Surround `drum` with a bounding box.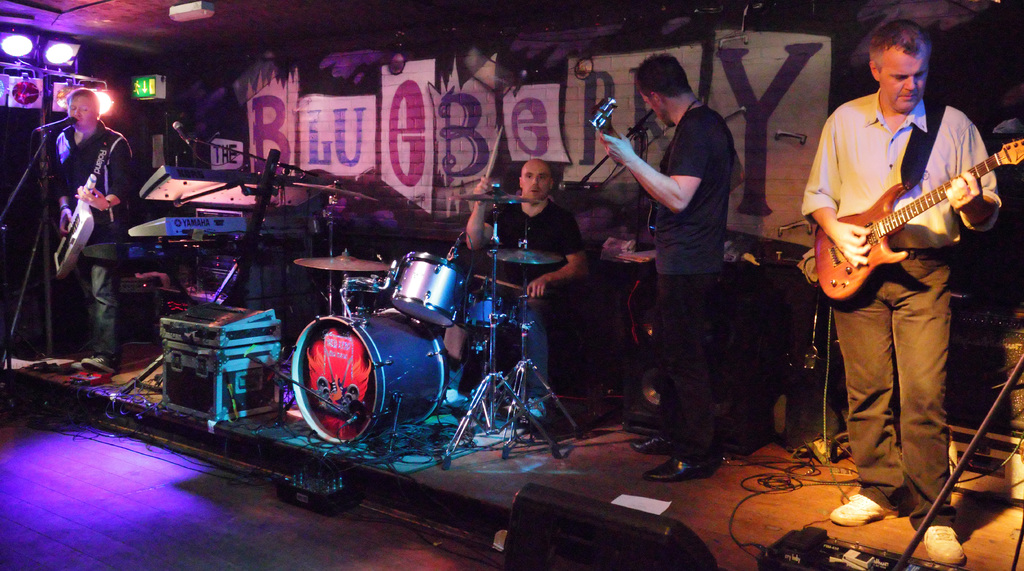
detection(385, 246, 465, 328).
